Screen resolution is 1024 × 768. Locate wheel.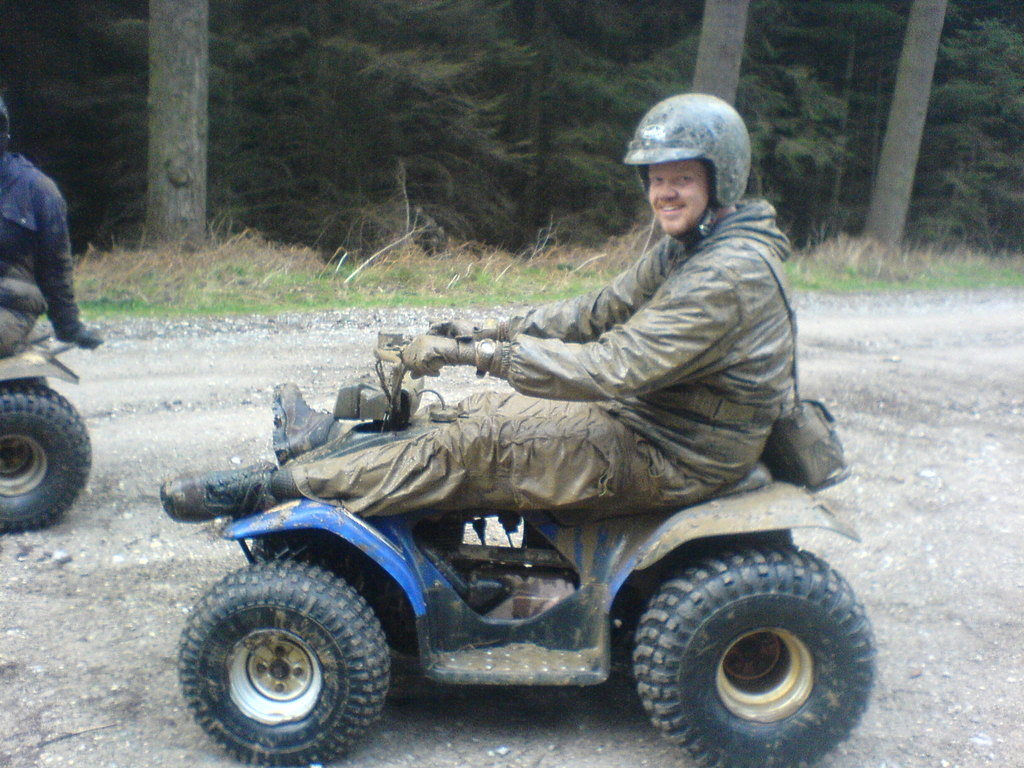
(175, 558, 397, 767).
